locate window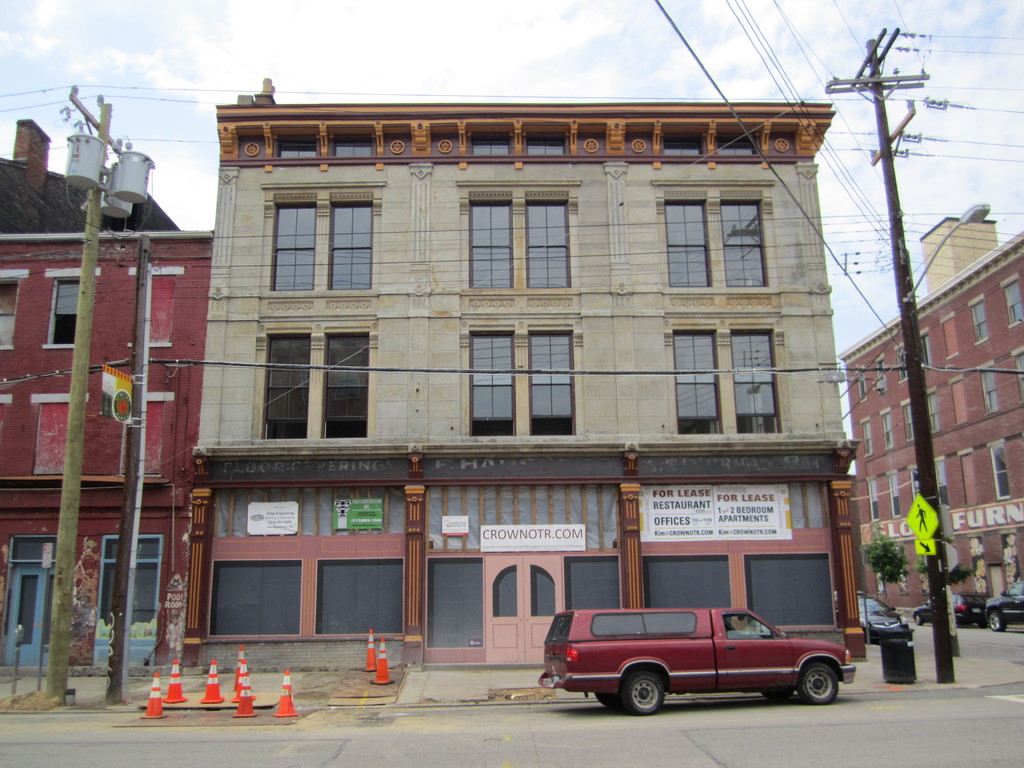
BBox(205, 556, 298, 639)
